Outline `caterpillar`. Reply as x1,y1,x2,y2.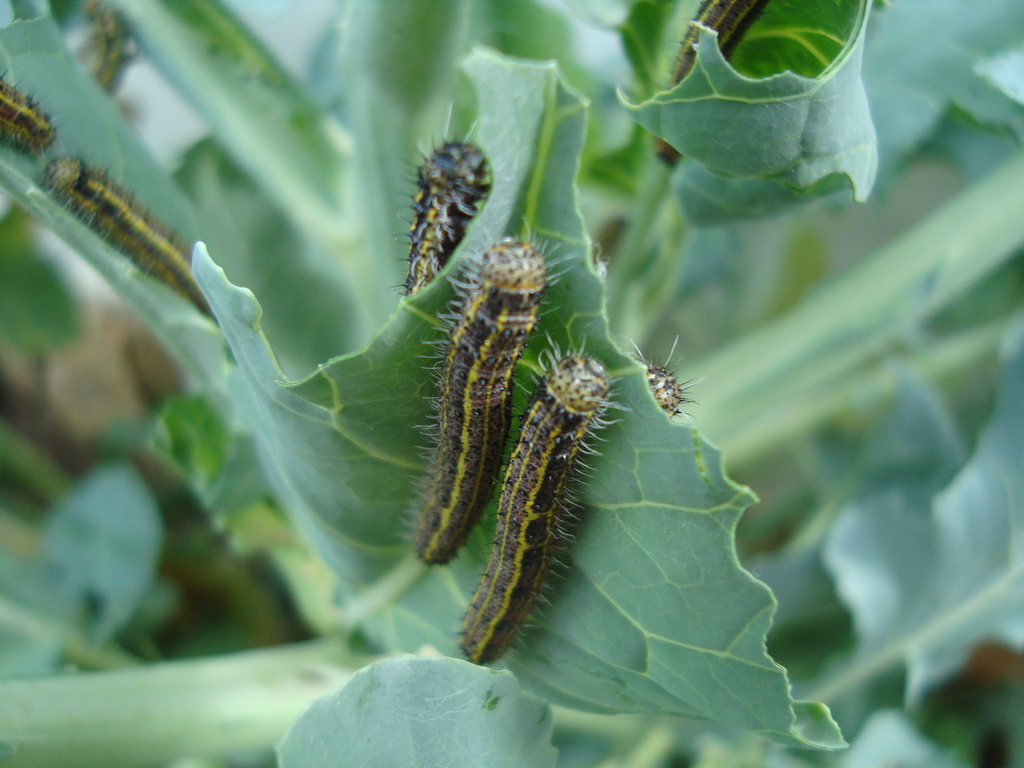
651,0,767,166.
